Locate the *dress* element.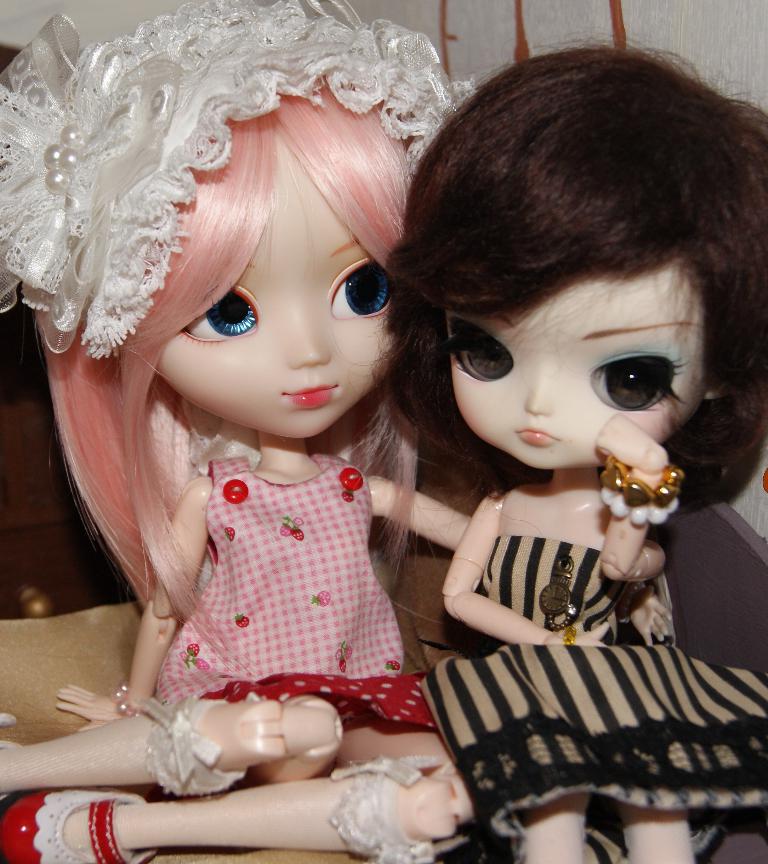
Element bbox: (left=159, top=450, right=435, bottom=732).
